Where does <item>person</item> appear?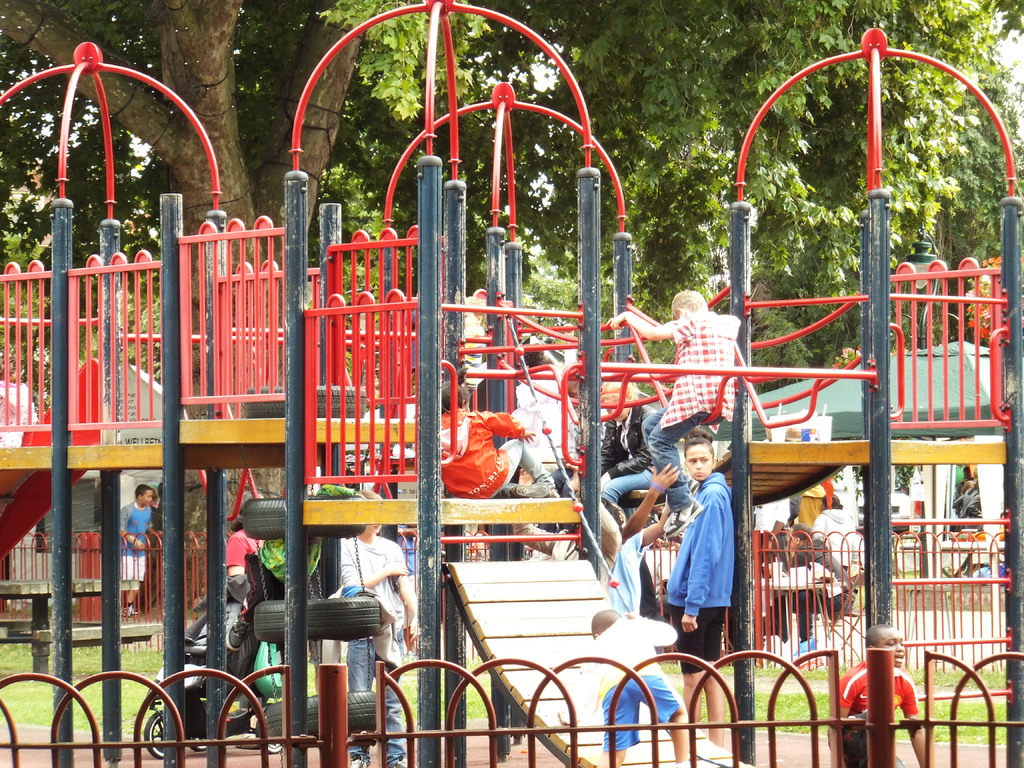
Appears at 118:483:153:616.
